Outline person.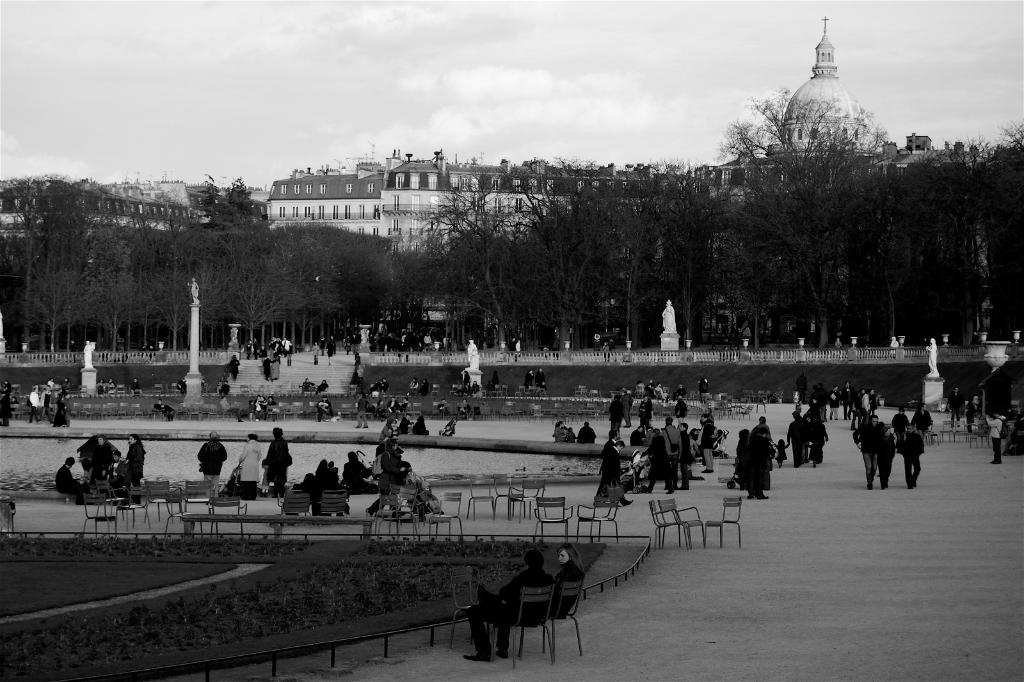
Outline: <bbox>964, 397, 975, 433</bbox>.
